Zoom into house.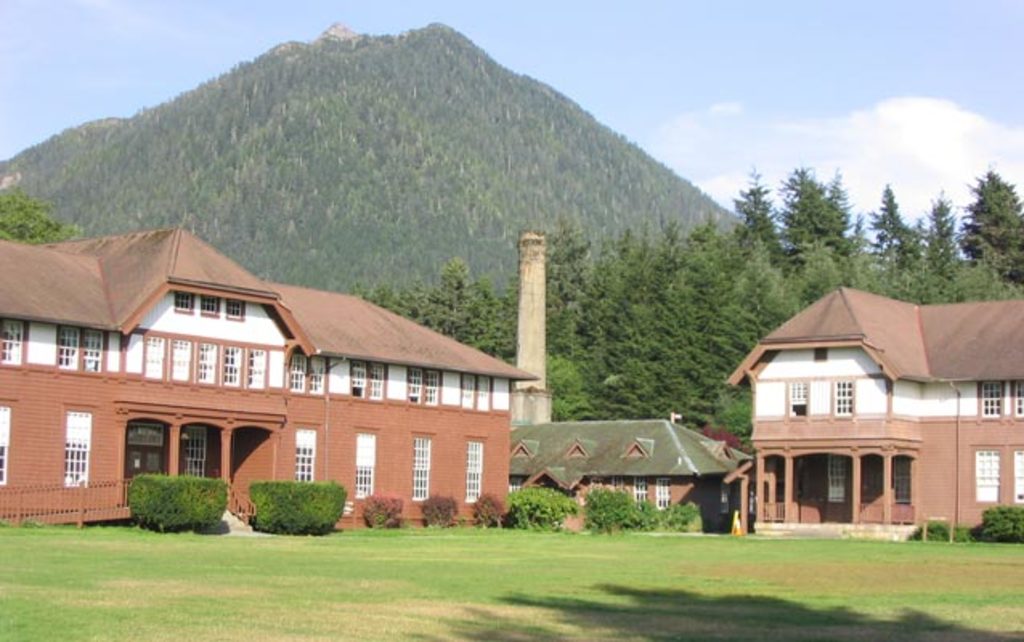
Zoom target: locate(506, 403, 754, 530).
